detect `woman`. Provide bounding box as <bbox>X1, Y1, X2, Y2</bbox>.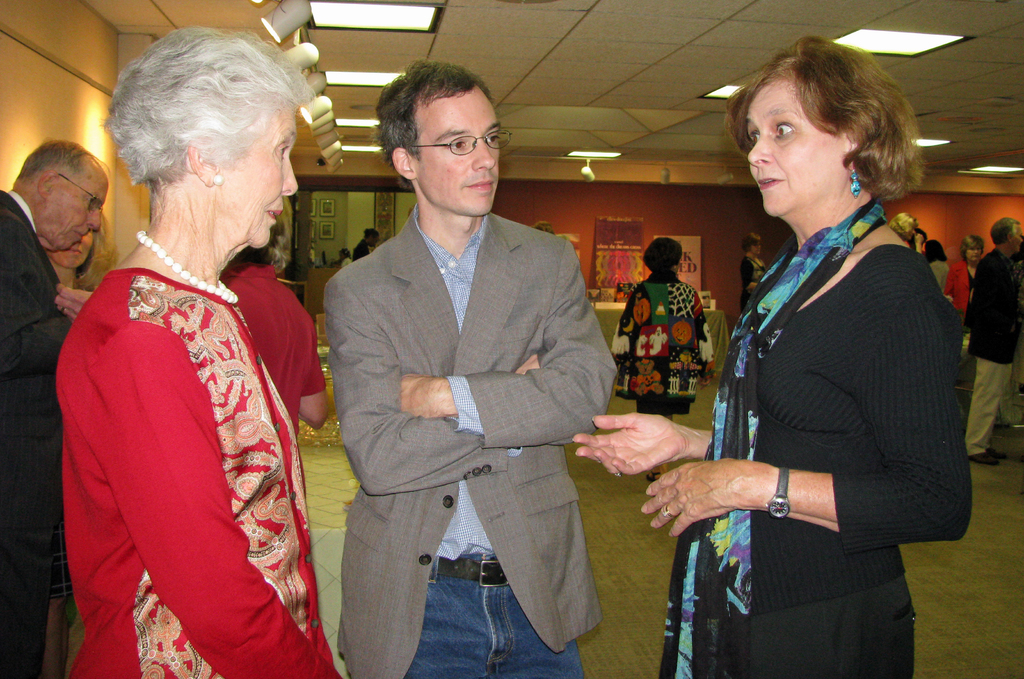
<bbox>219, 192, 334, 443</bbox>.
